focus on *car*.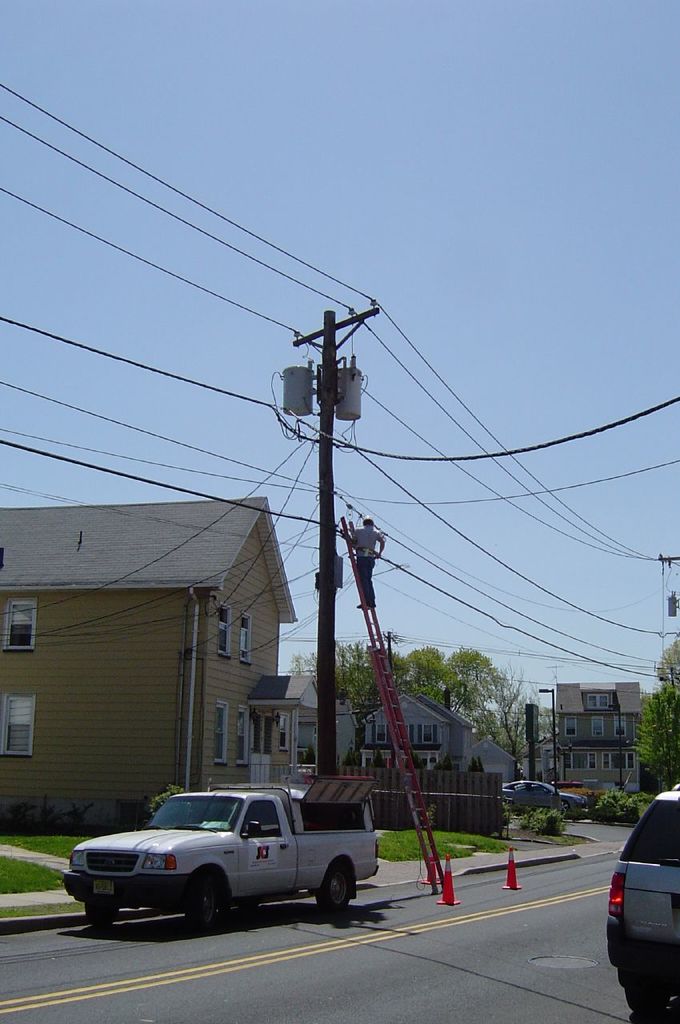
Focused at <box>601,792,679,1023</box>.
